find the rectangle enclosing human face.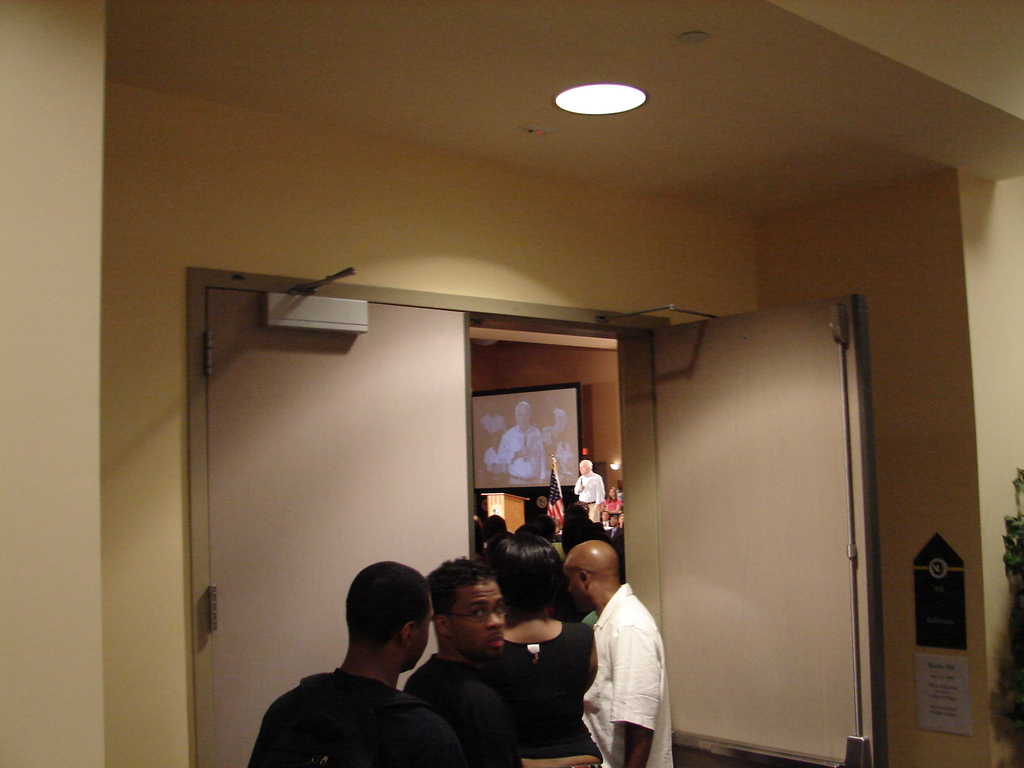
{"left": 449, "top": 581, "right": 506, "bottom": 661}.
